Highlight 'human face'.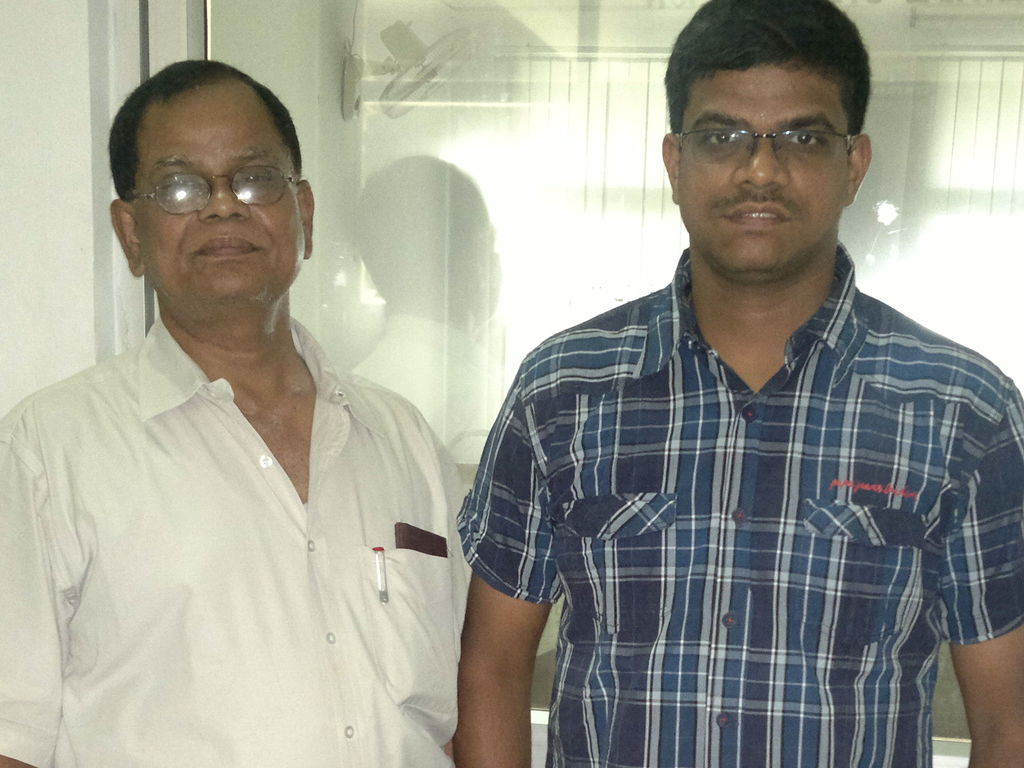
Highlighted region: {"left": 682, "top": 64, "right": 845, "bottom": 278}.
